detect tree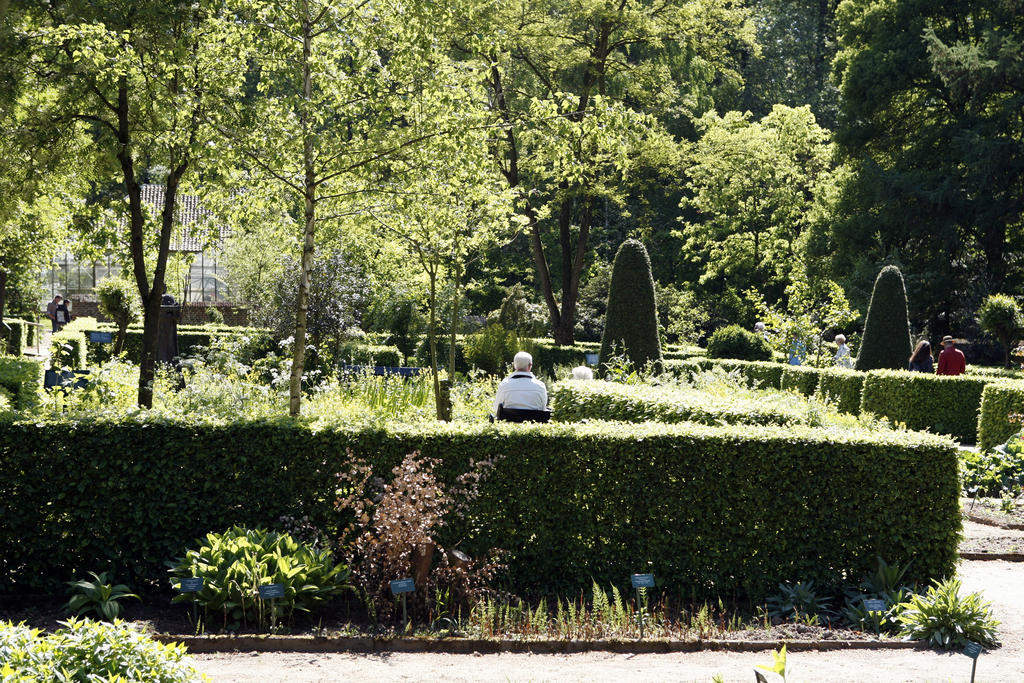
x1=0, y1=0, x2=194, y2=370
